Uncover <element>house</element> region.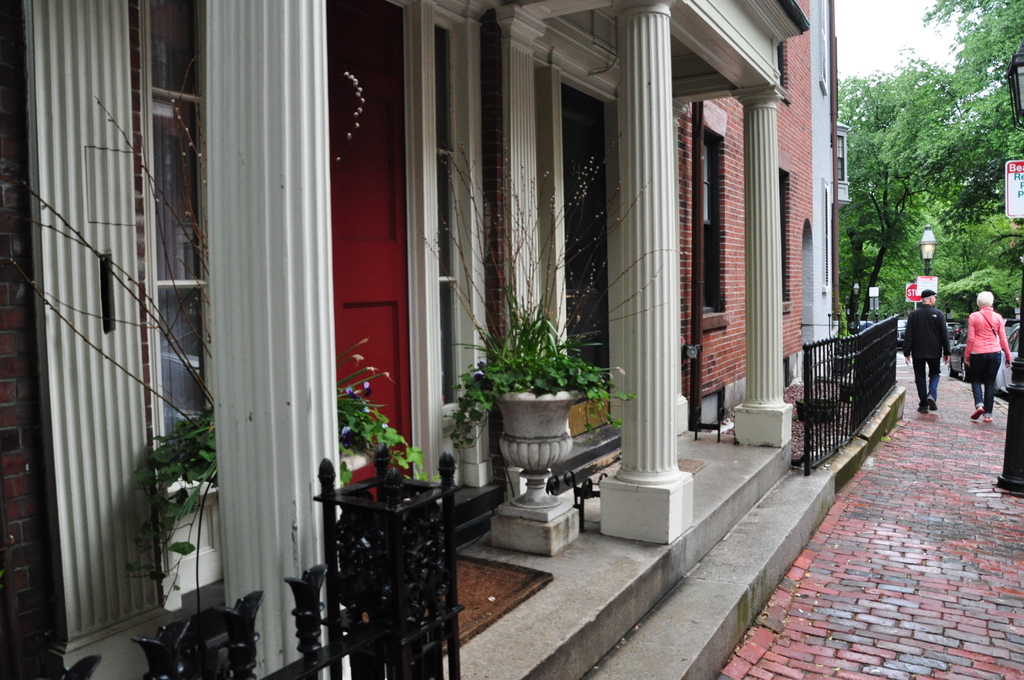
Uncovered: locate(0, 0, 847, 679).
